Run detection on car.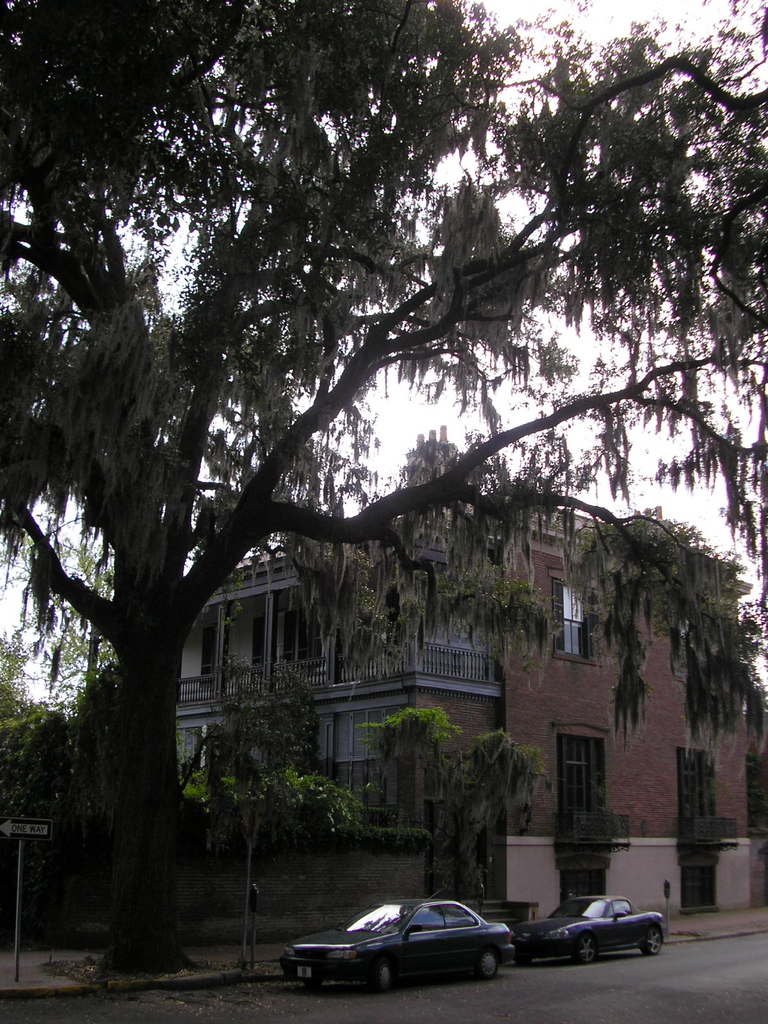
Result: <box>288,893,528,986</box>.
